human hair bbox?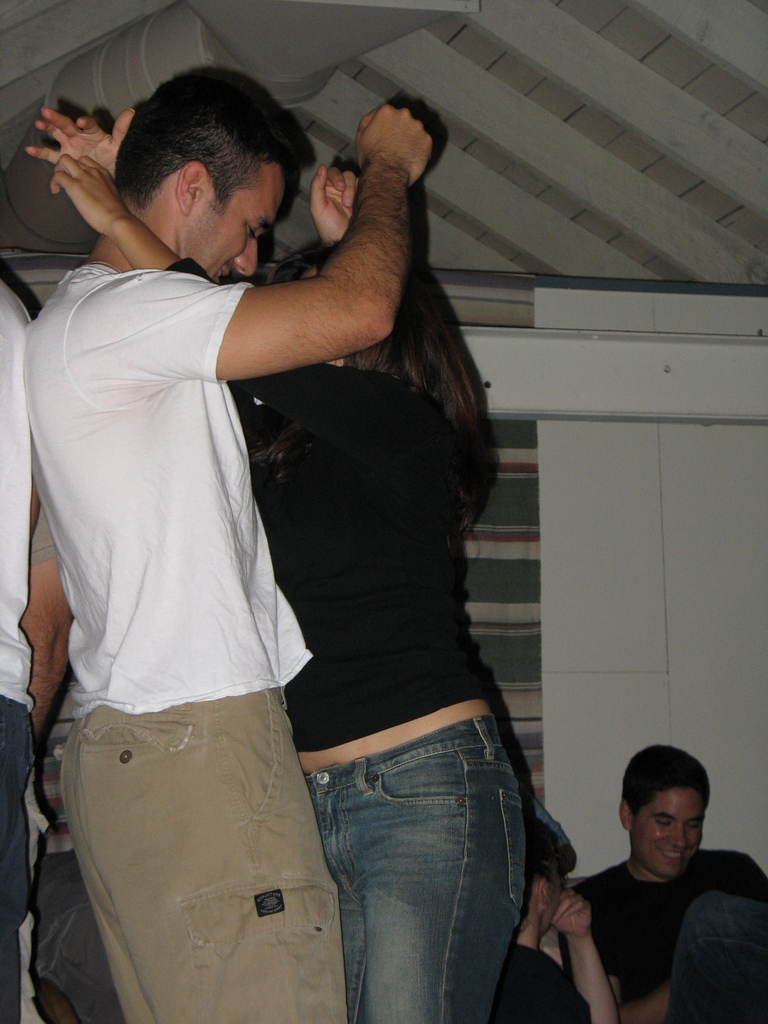
Rect(620, 742, 710, 819)
